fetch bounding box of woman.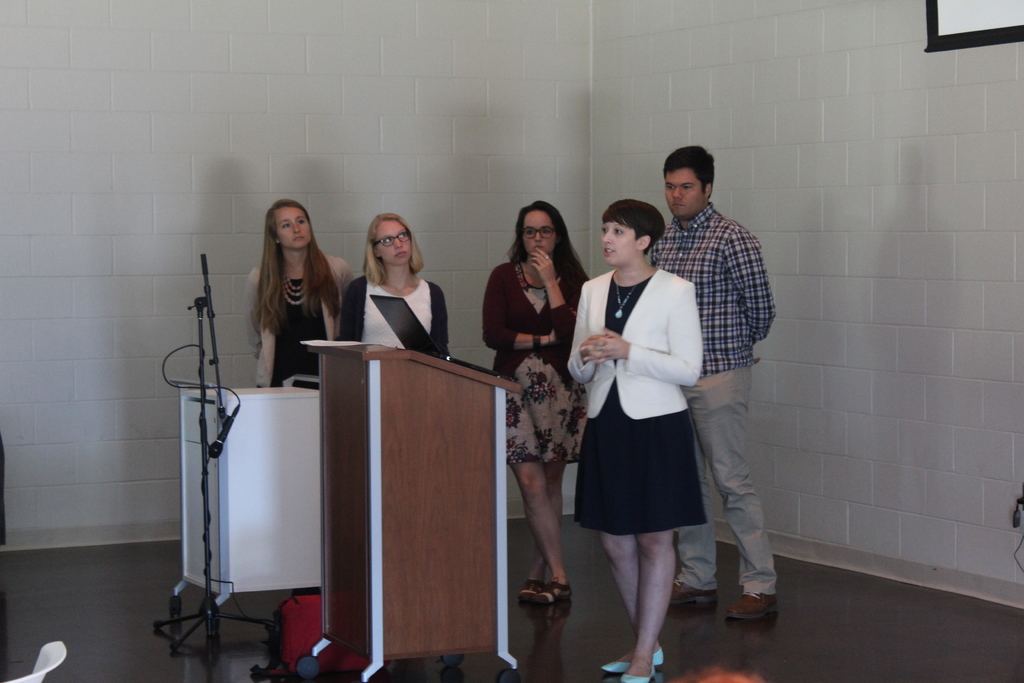
Bbox: [x1=563, y1=199, x2=704, y2=682].
